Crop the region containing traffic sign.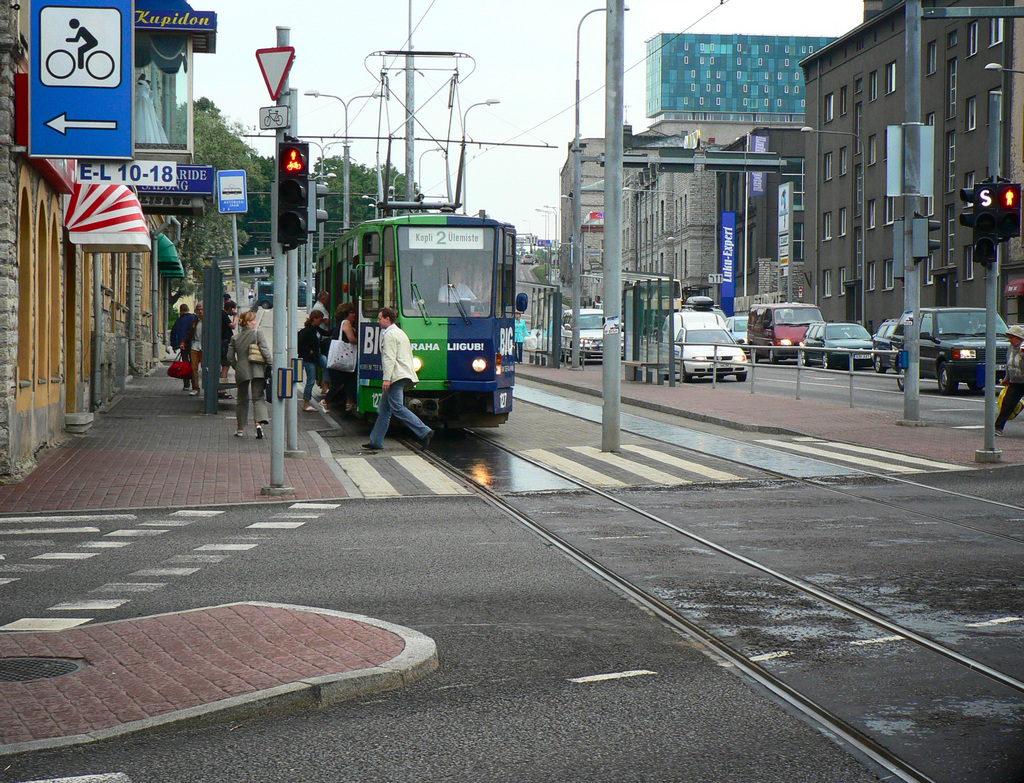
Crop region: select_region(136, 165, 216, 197).
